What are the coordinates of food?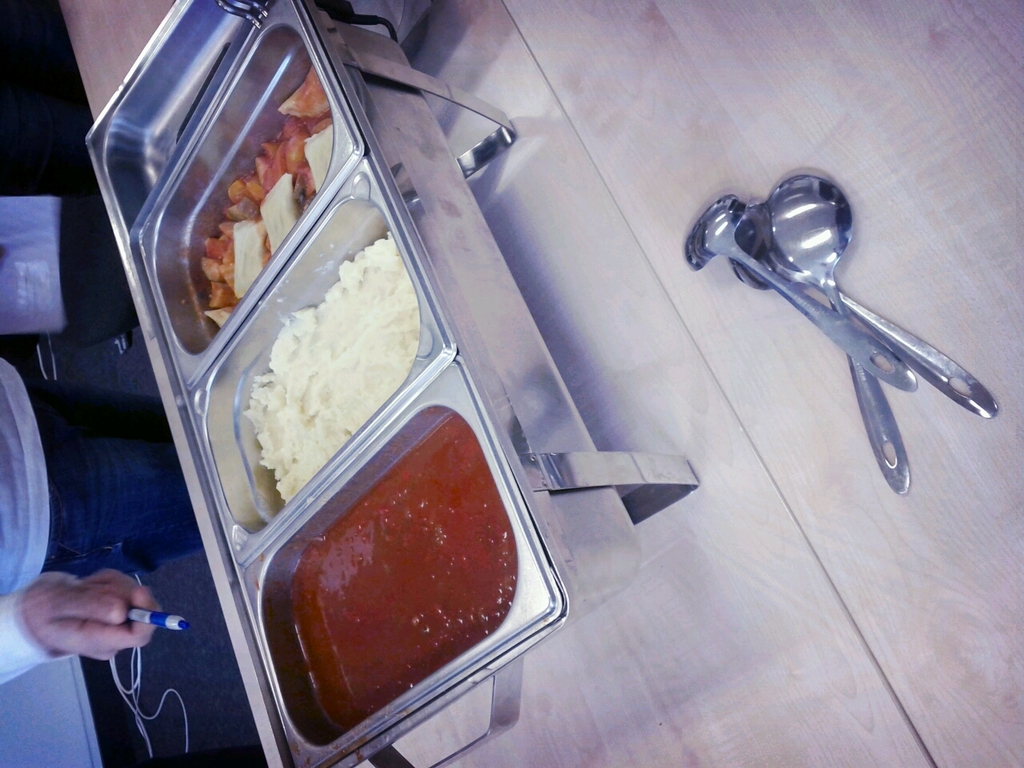
(x1=229, y1=404, x2=529, y2=758).
